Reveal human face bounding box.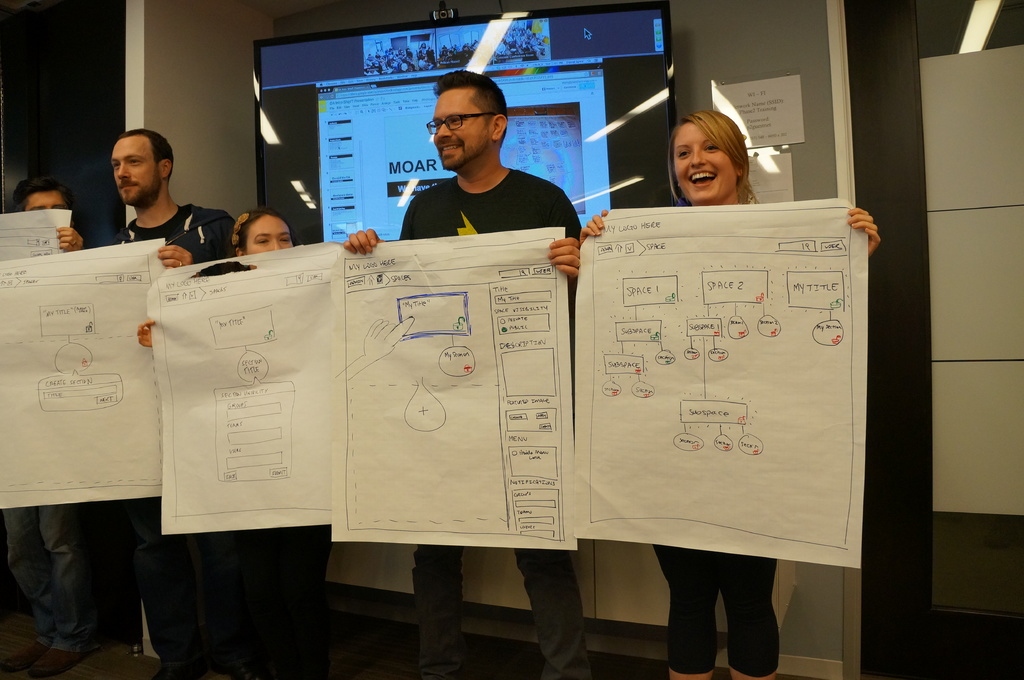
Revealed: region(29, 192, 72, 212).
